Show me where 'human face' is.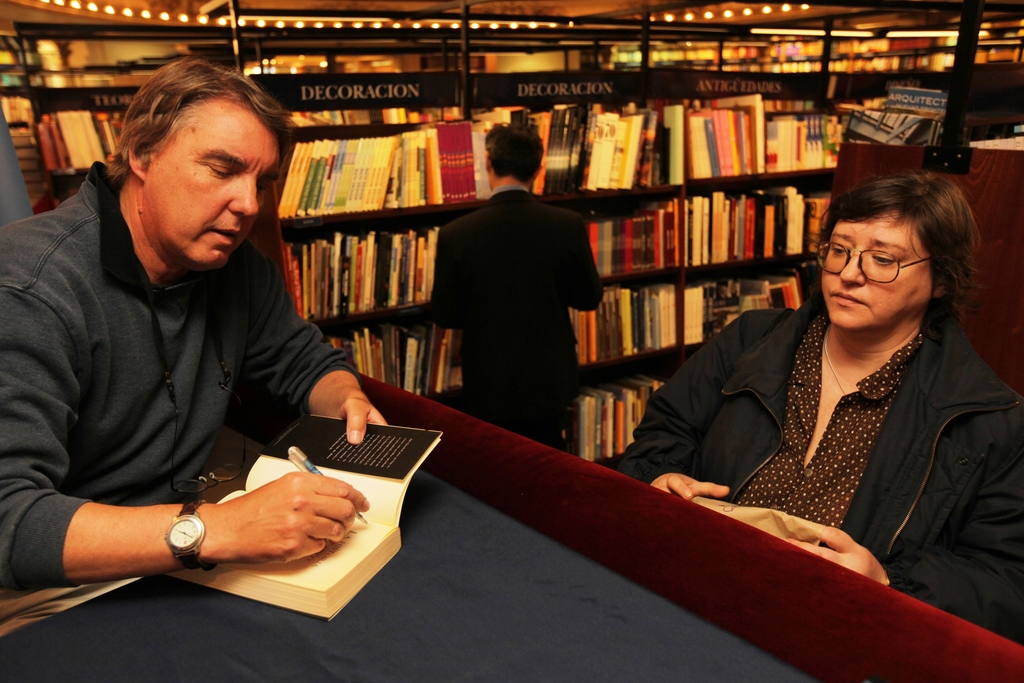
'human face' is at 823 209 931 329.
